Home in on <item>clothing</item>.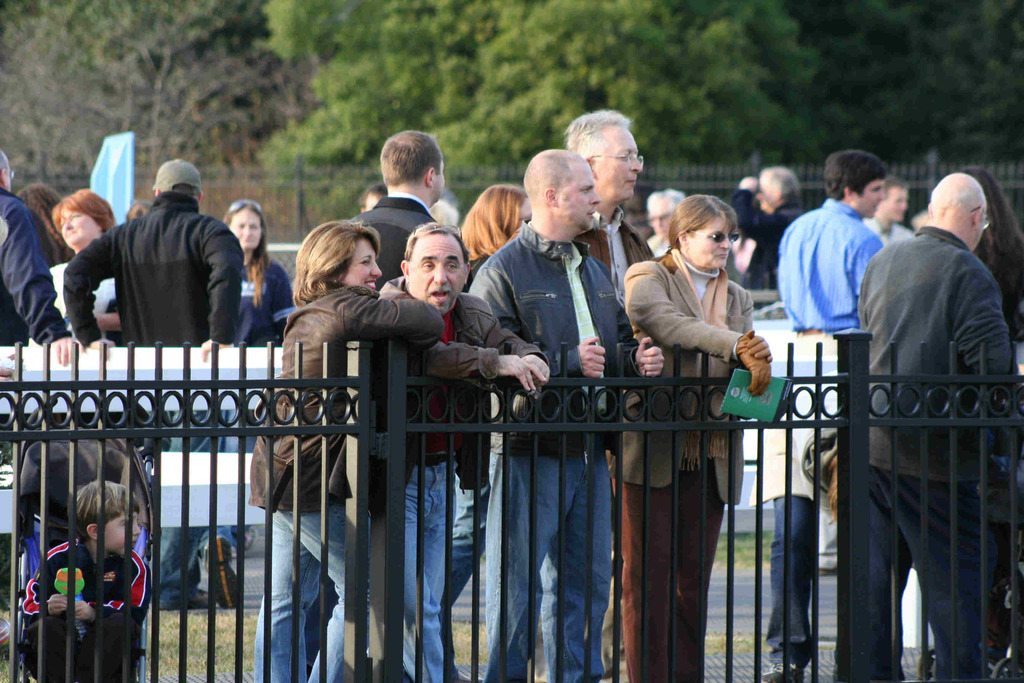
Homed in at Rect(732, 186, 813, 283).
